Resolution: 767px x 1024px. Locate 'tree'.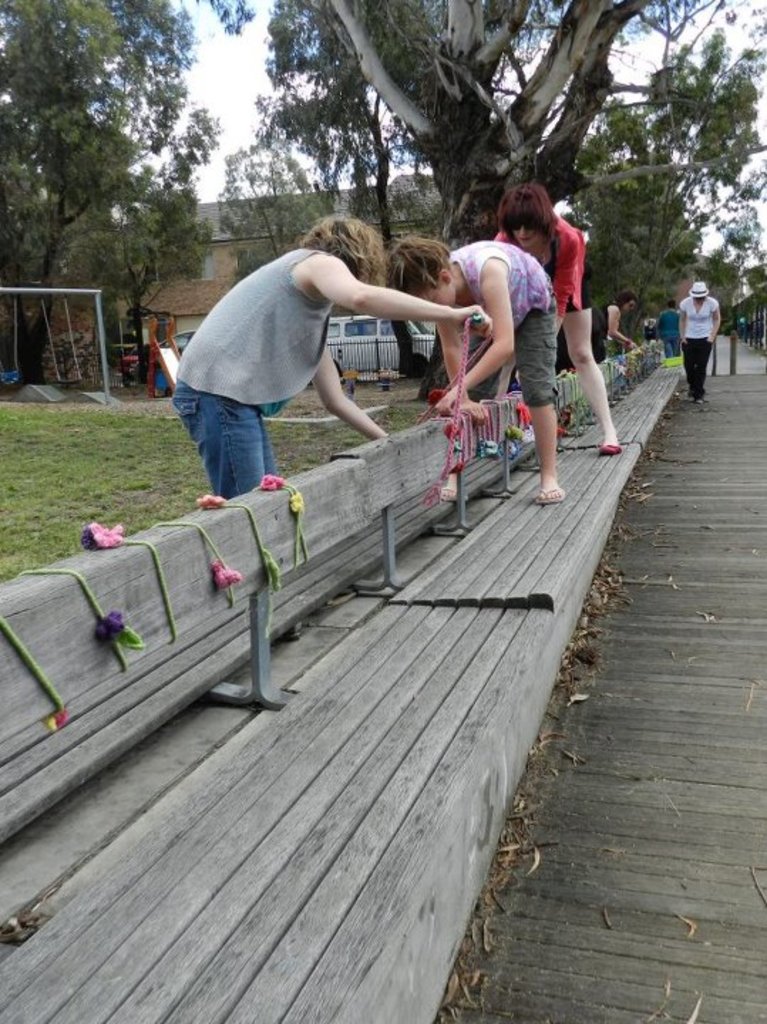
left=0, top=0, right=132, bottom=388.
